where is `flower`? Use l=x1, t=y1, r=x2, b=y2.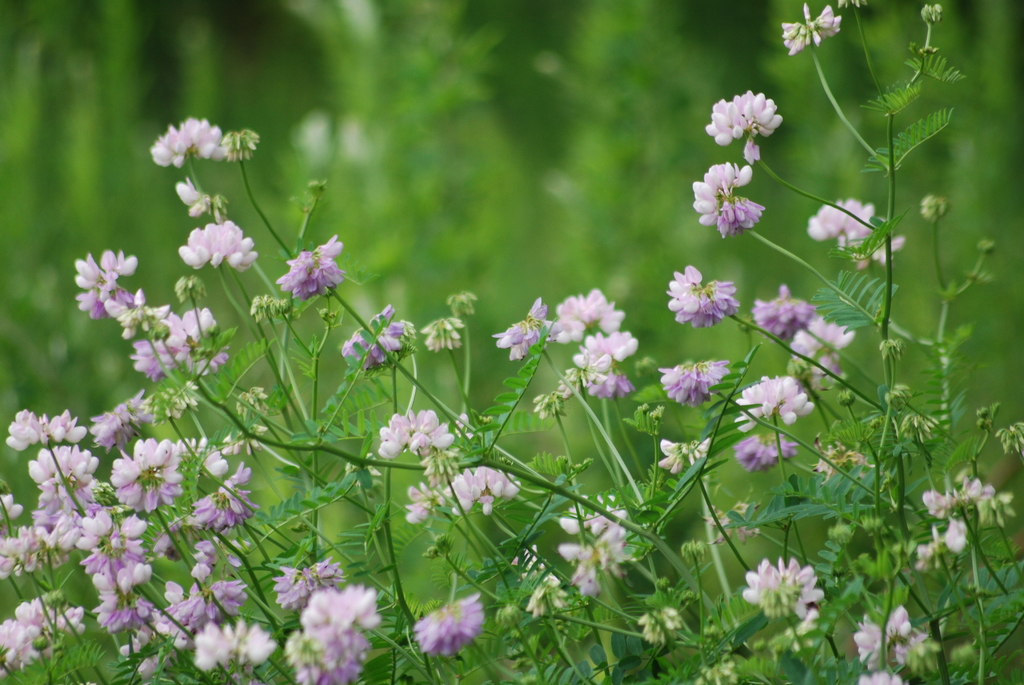
l=735, t=377, r=817, b=432.
